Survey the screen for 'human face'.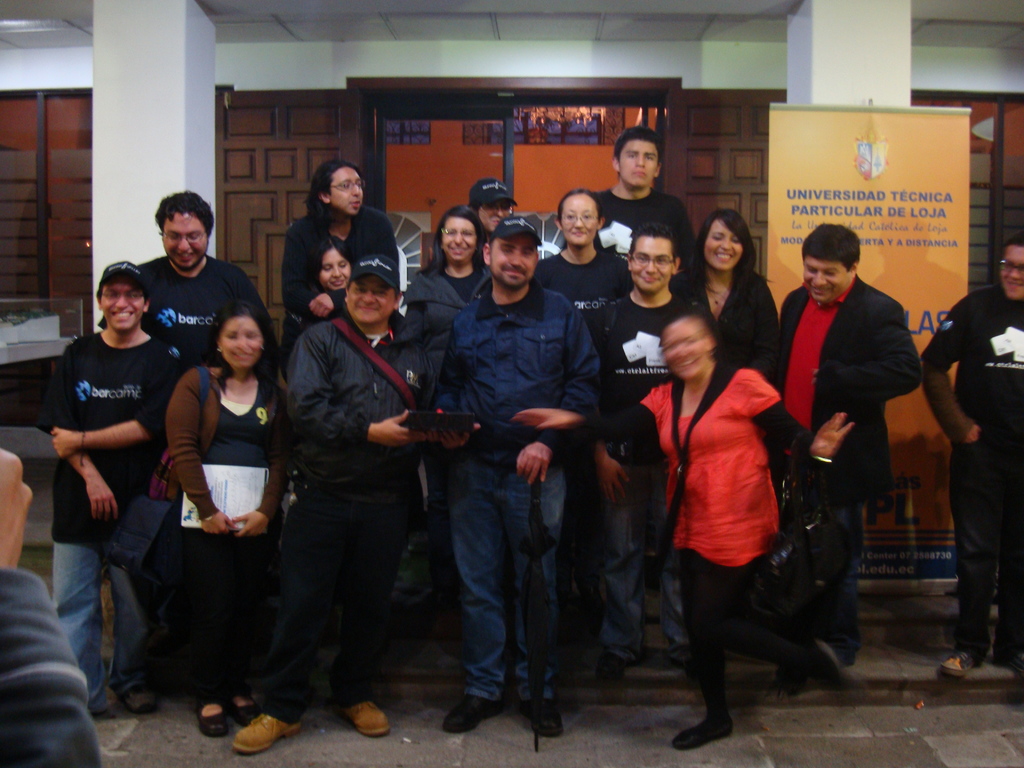
Survey found: detection(561, 194, 600, 246).
